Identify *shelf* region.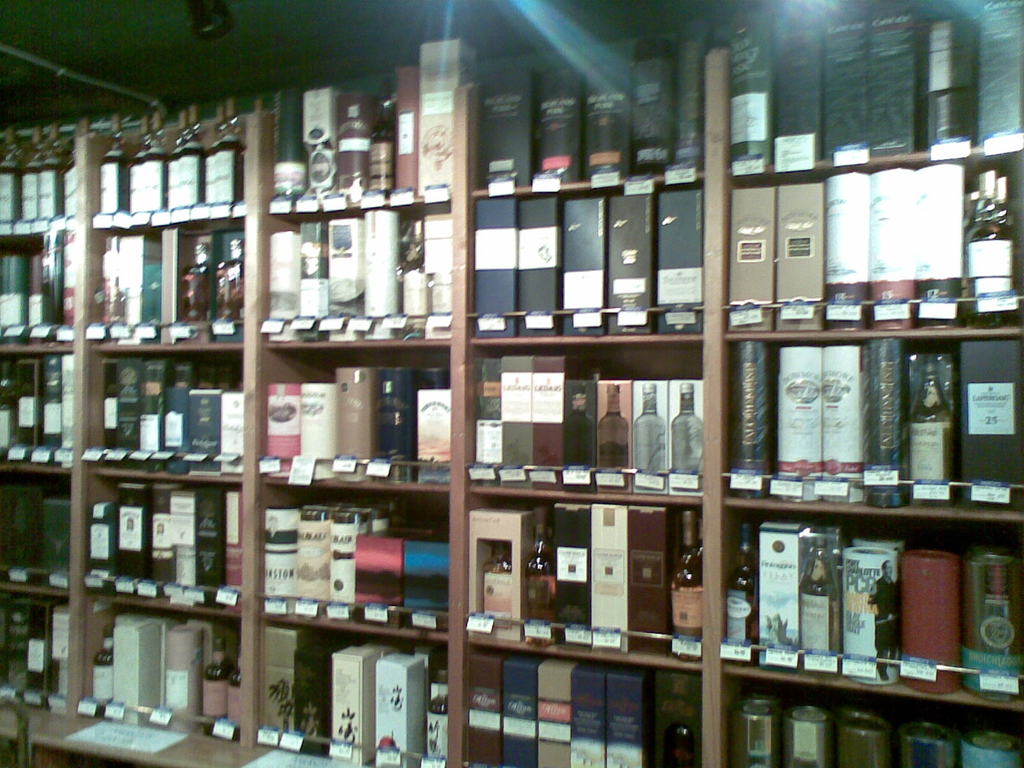
Region: [83,218,260,322].
